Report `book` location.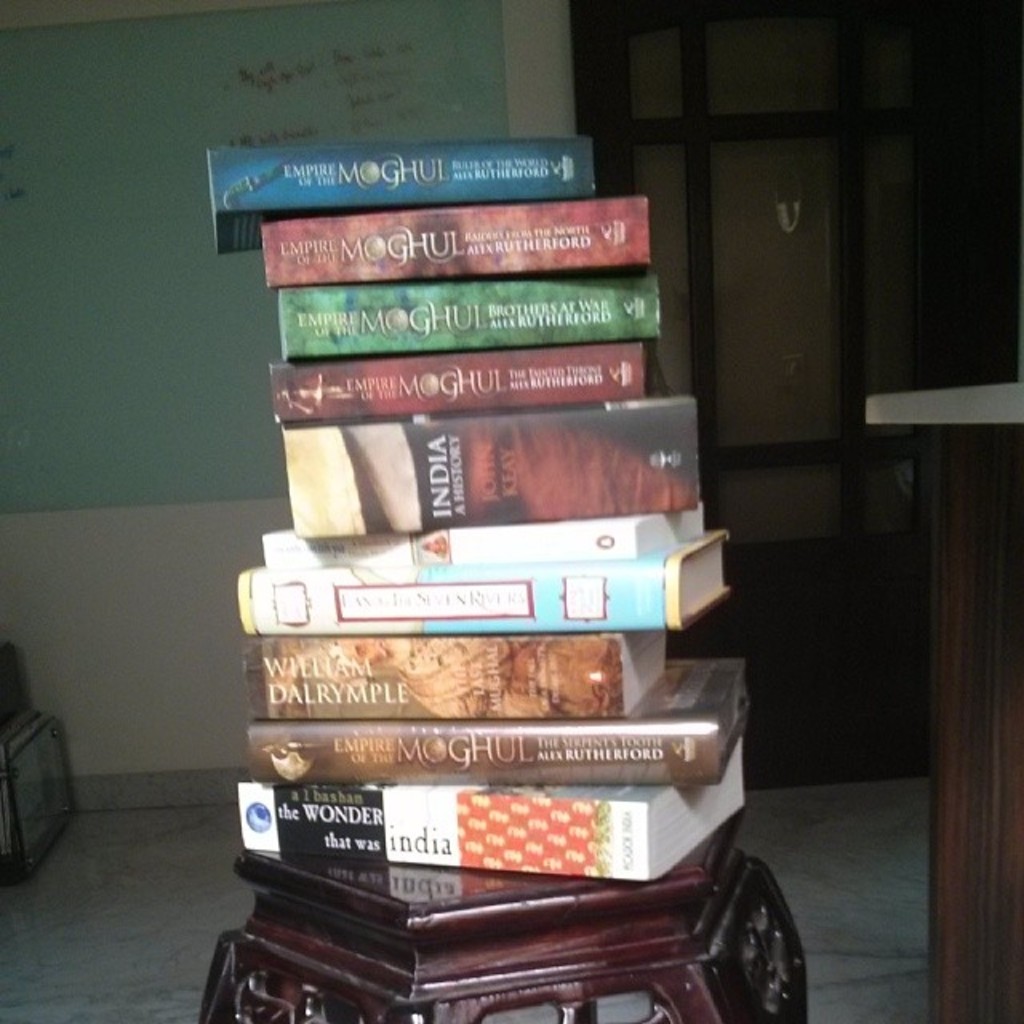
Report: region(259, 510, 709, 570).
